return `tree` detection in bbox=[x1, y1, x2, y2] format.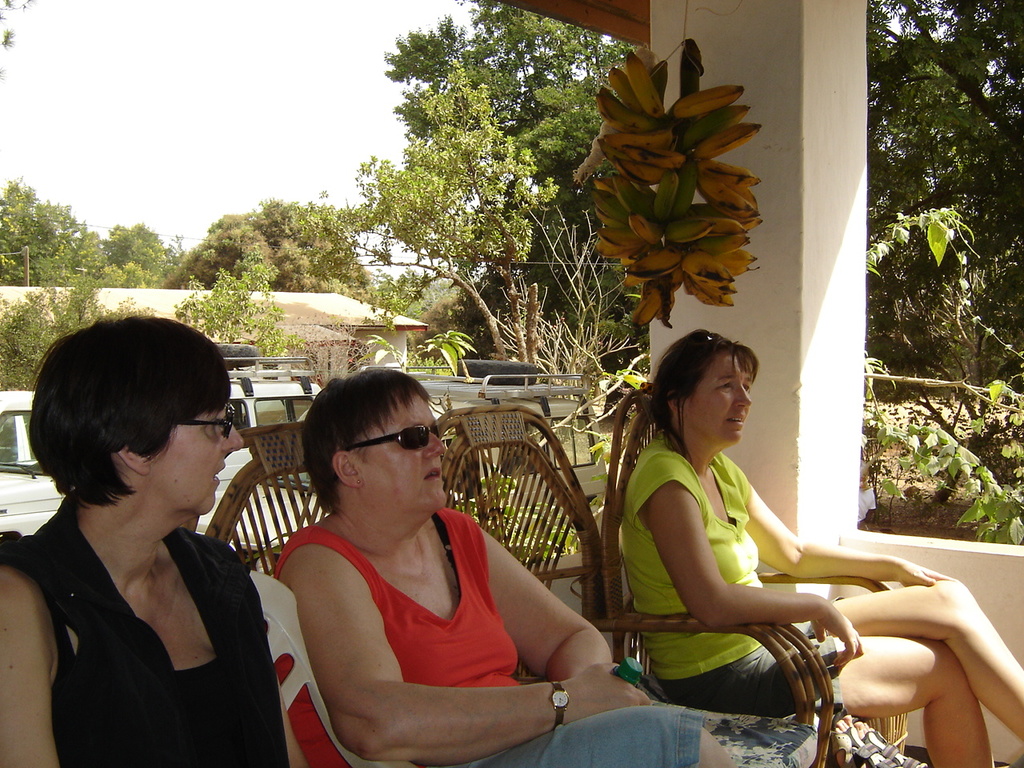
bbox=[123, 220, 162, 278].
